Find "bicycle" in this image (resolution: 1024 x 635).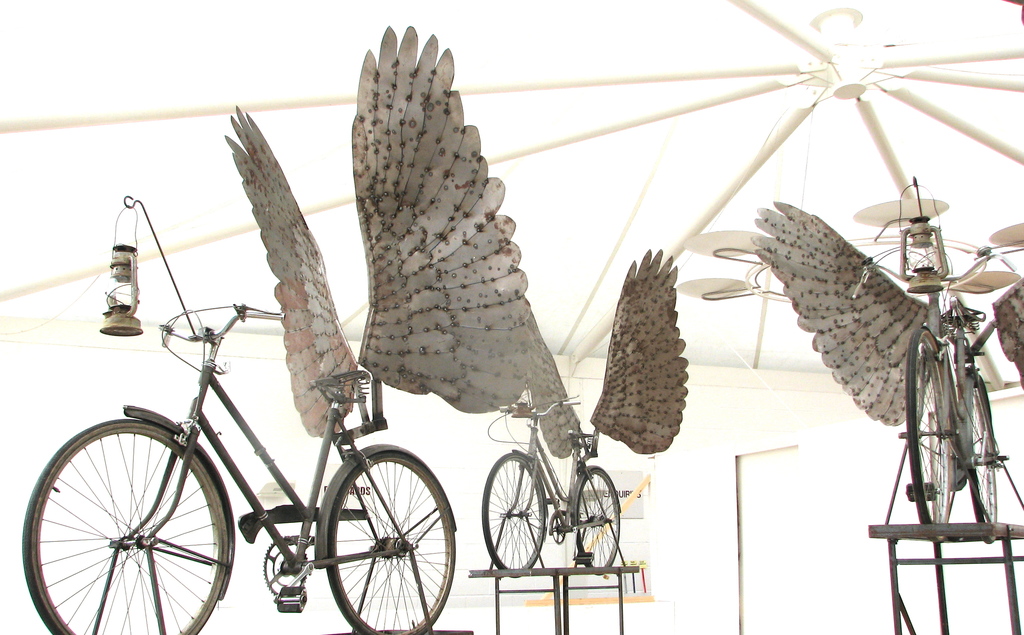
detection(479, 392, 630, 581).
